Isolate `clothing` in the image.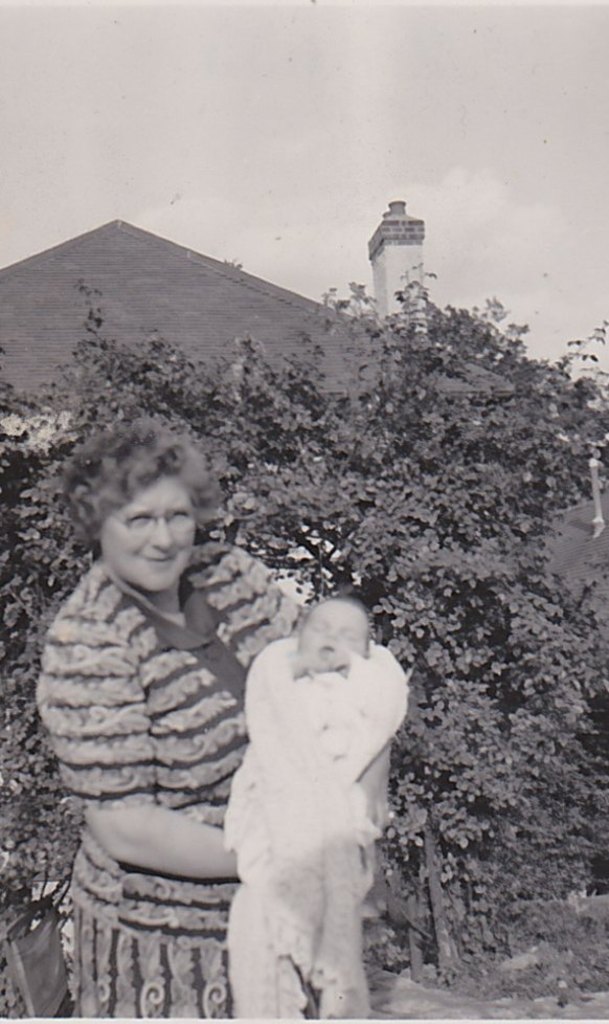
Isolated region: <box>198,565,409,1008</box>.
